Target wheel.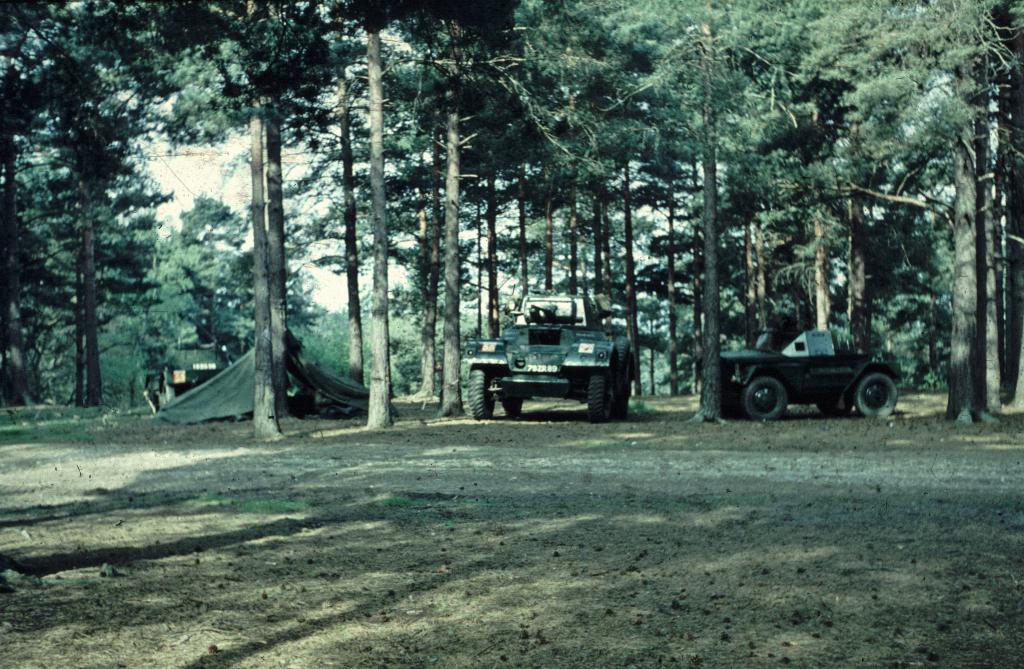
Target region: {"left": 745, "top": 375, "right": 792, "bottom": 419}.
